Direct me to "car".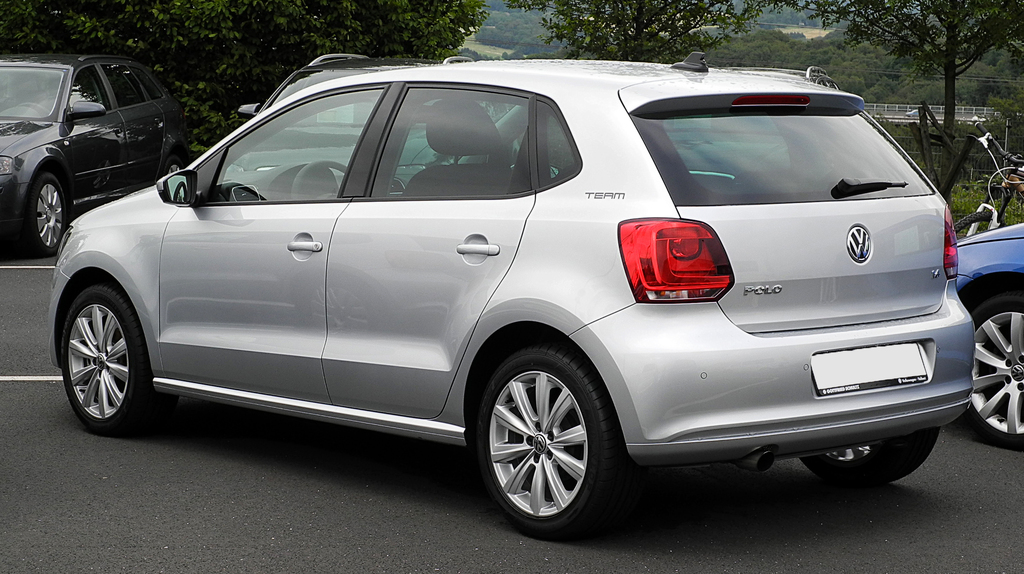
Direction: <region>48, 45, 986, 538</region>.
